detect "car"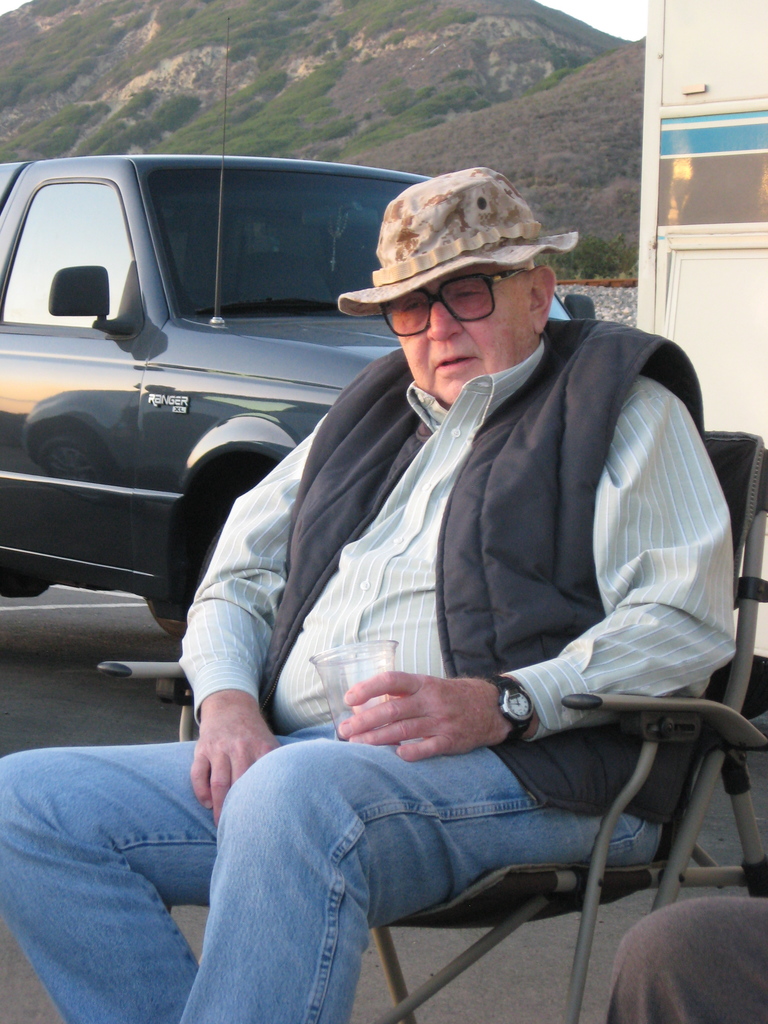
detection(0, 19, 596, 638)
